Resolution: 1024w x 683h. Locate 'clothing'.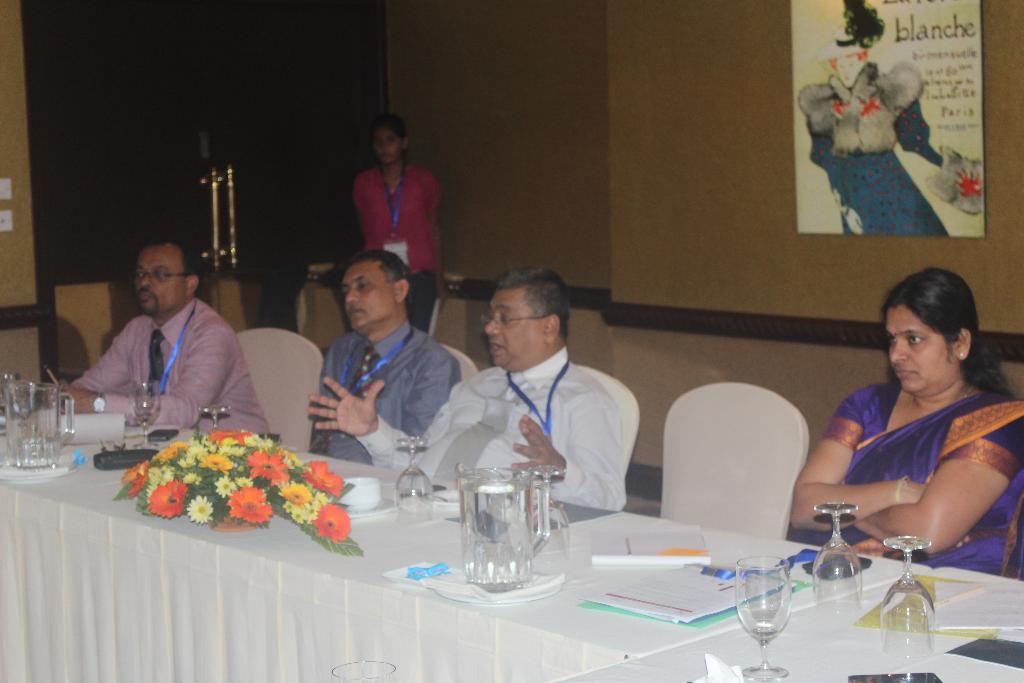
(817, 352, 1004, 552).
